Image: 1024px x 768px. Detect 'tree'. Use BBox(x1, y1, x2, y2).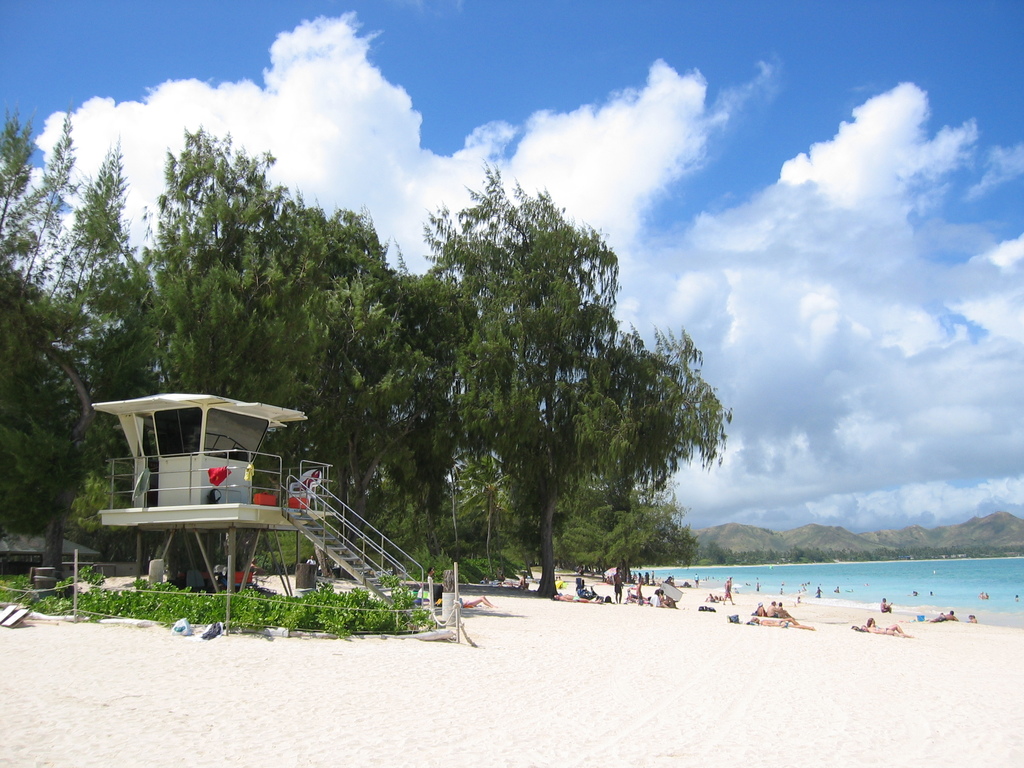
BBox(593, 491, 697, 568).
